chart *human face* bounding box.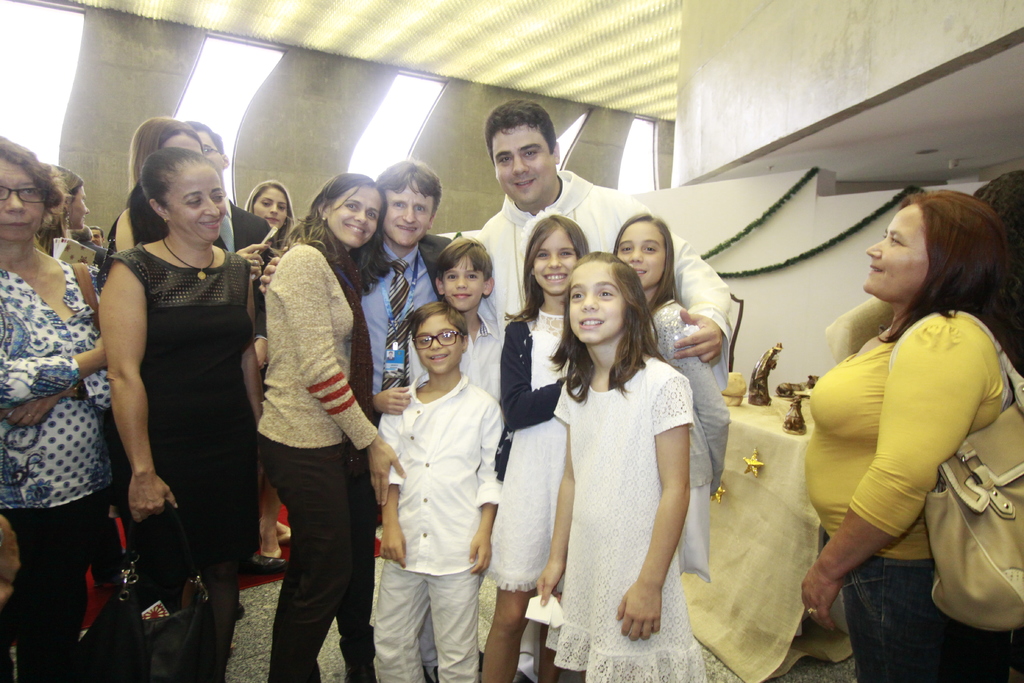
Charted: box=[250, 181, 289, 231].
